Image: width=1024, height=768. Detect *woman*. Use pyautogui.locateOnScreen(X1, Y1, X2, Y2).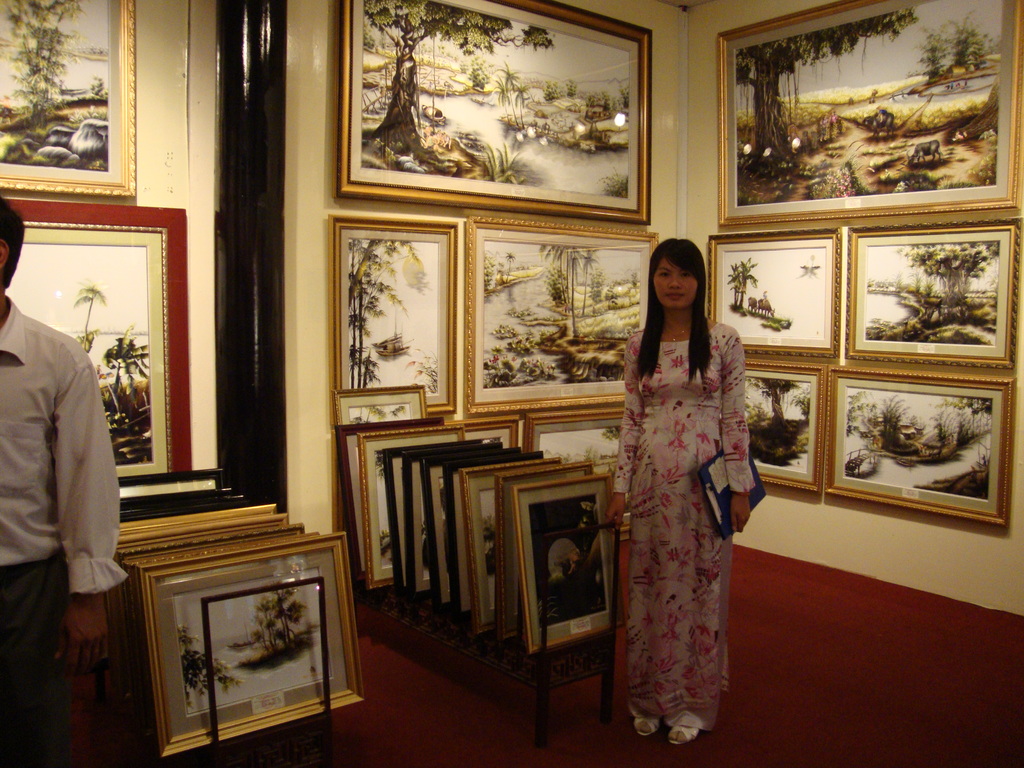
pyautogui.locateOnScreen(581, 228, 757, 747).
